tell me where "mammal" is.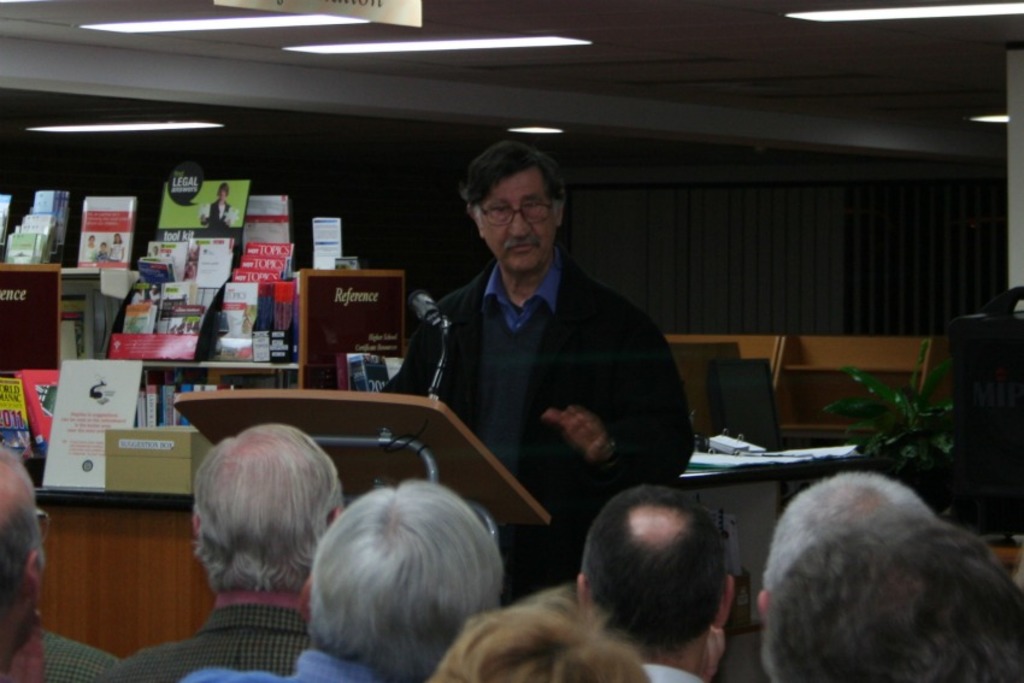
"mammal" is at select_region(386, 141, 692, 600).
